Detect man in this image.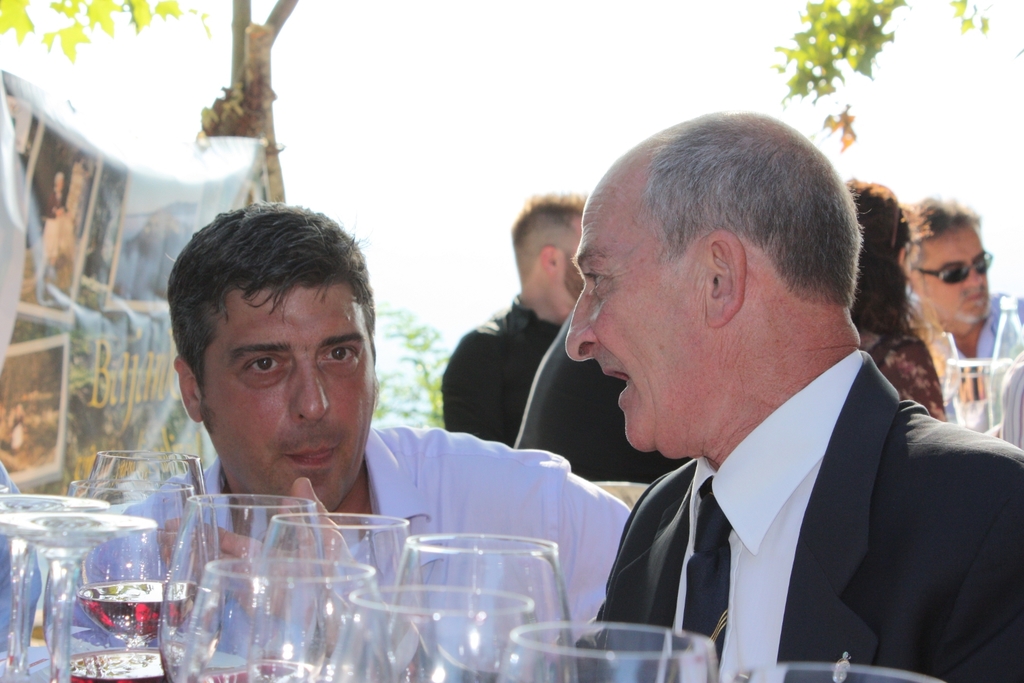
Detection: <region>68, 203, 635, 671</region>.
